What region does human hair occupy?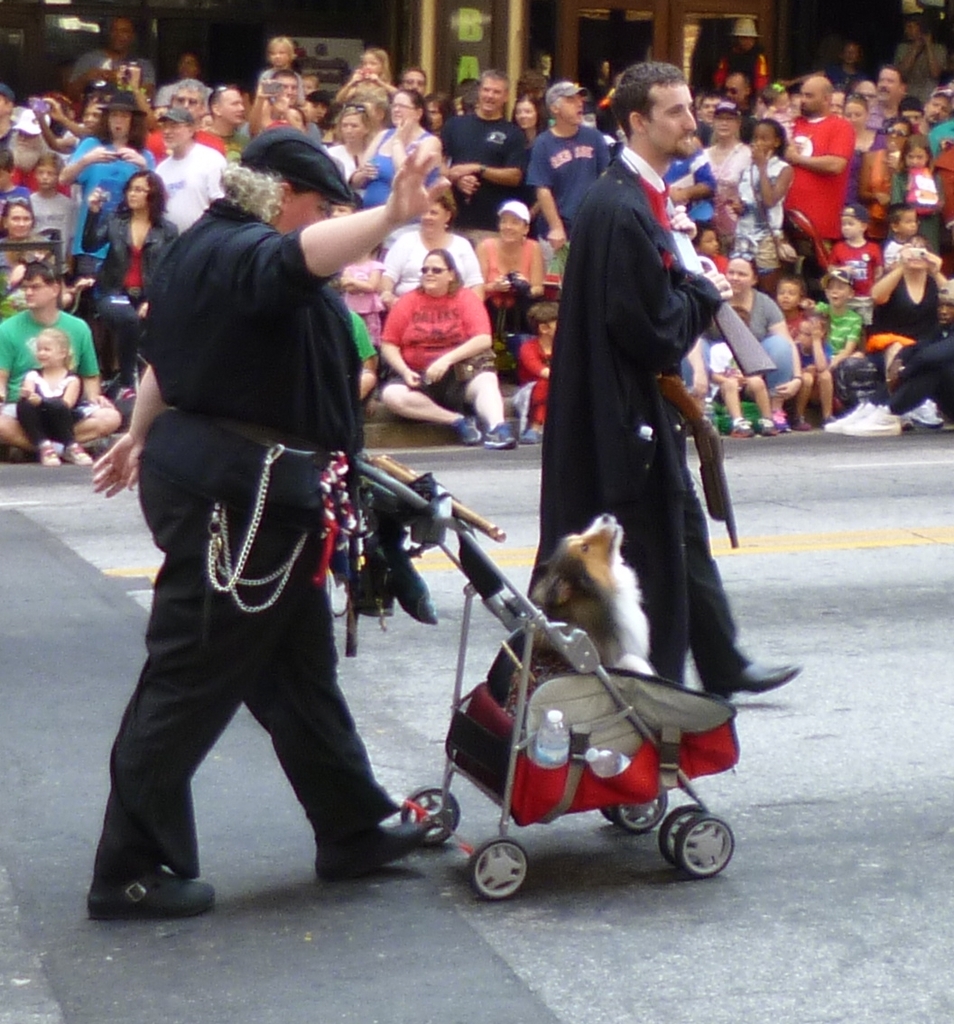
locate(776, 276, 805, 302).
